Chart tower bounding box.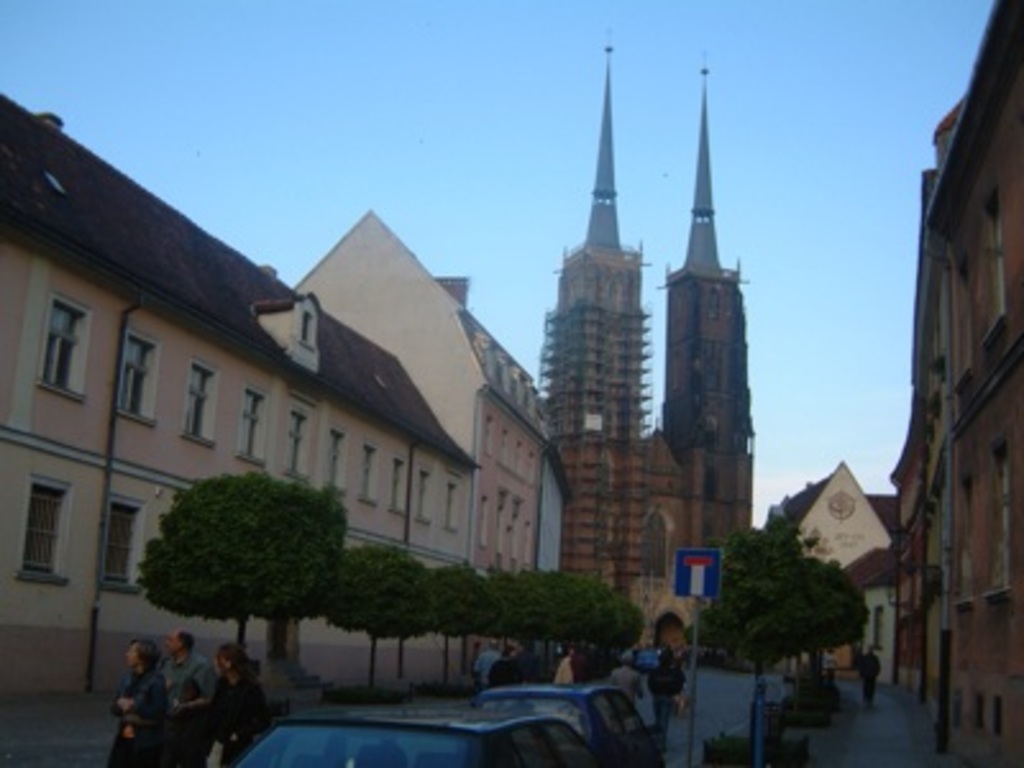
Charted: (x1=535, y1=61, x2=671, y2=494).
